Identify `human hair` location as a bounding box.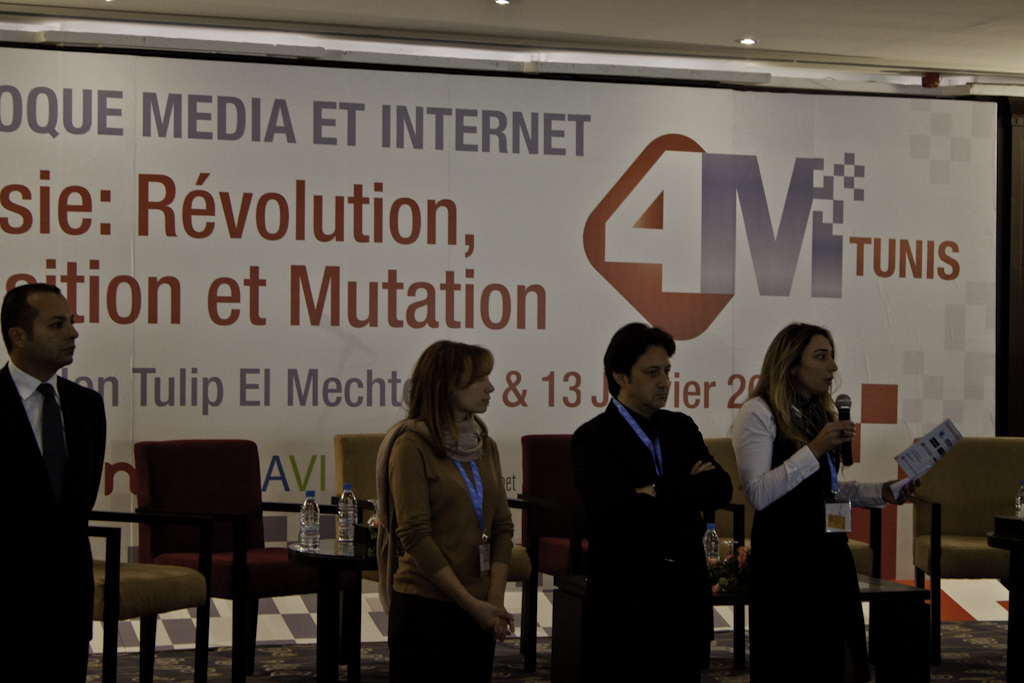
(x1=604, y1=322, x2=678, y2=392).
